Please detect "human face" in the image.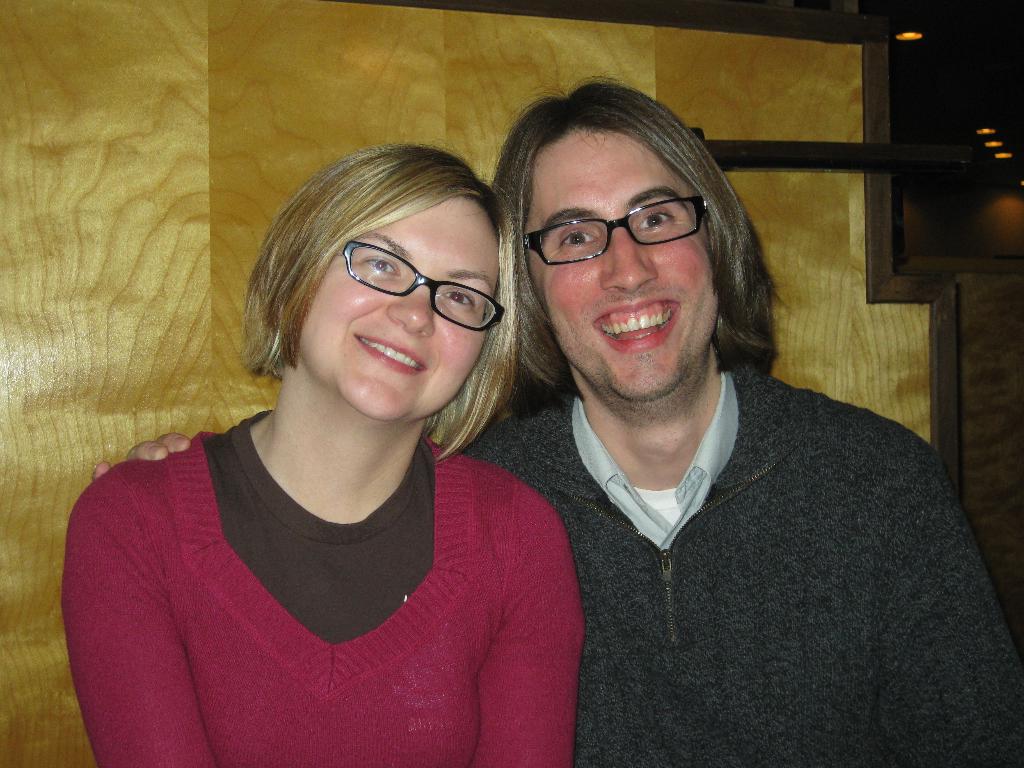
box(524, 125, 719, 402).
